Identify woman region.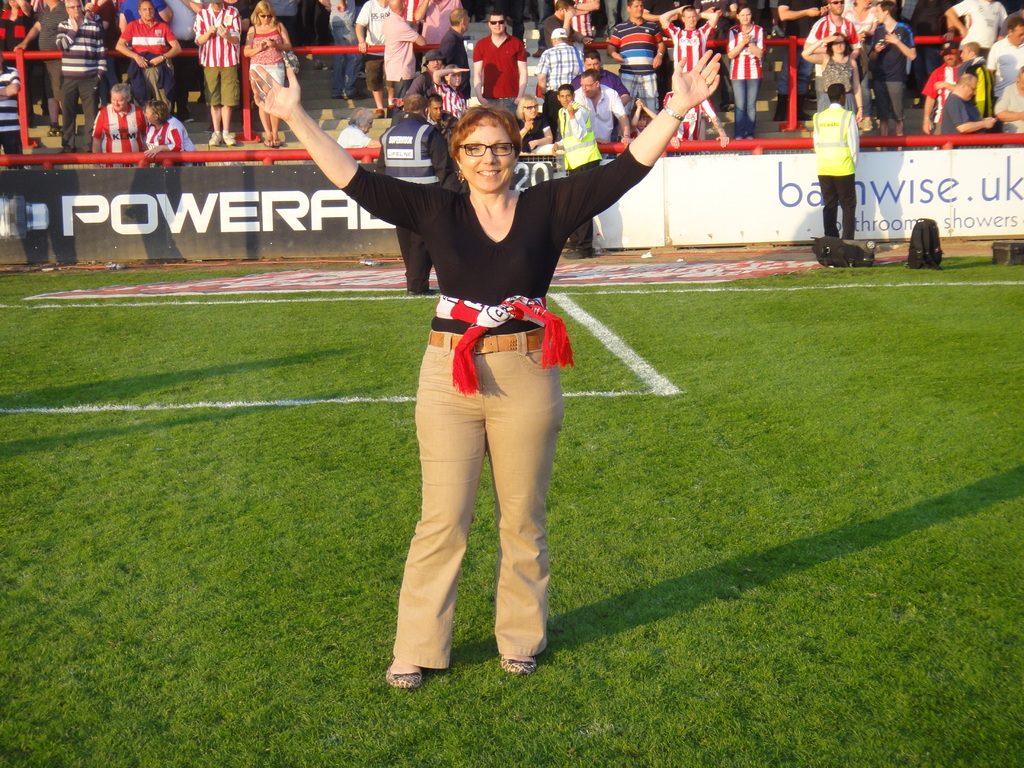
Region: [x1=797, y1=30, x2=865, y2=127].
